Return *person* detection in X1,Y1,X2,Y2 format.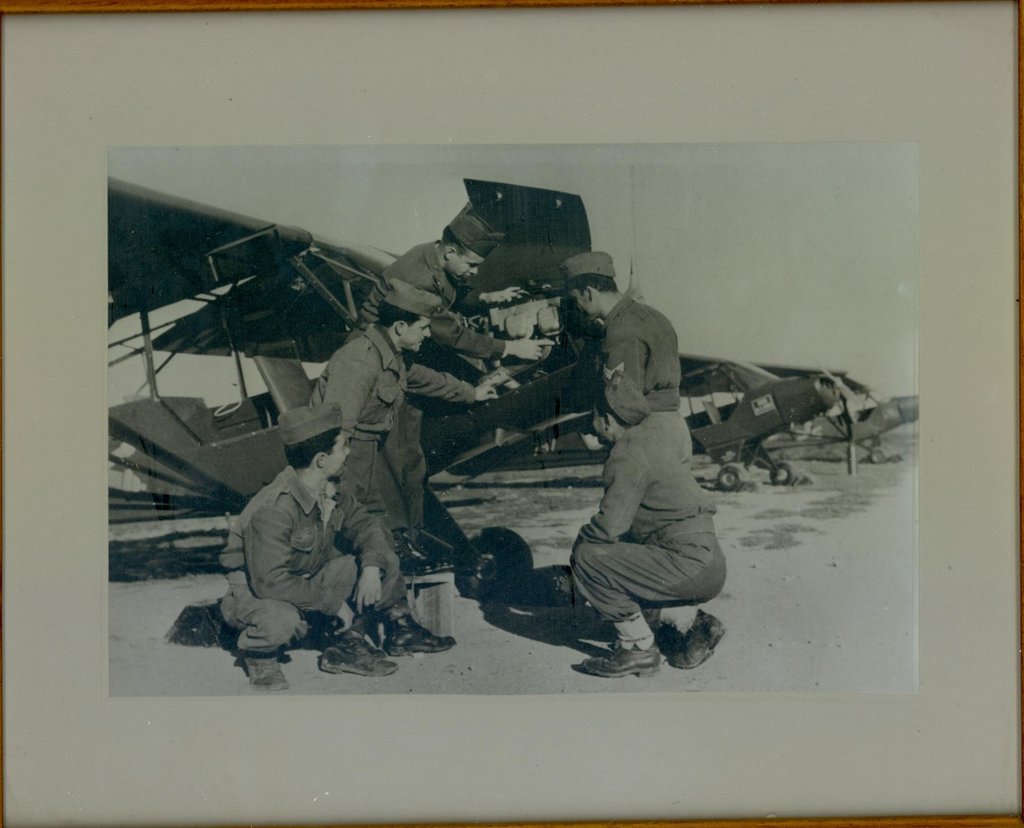
223,417,400,680.
